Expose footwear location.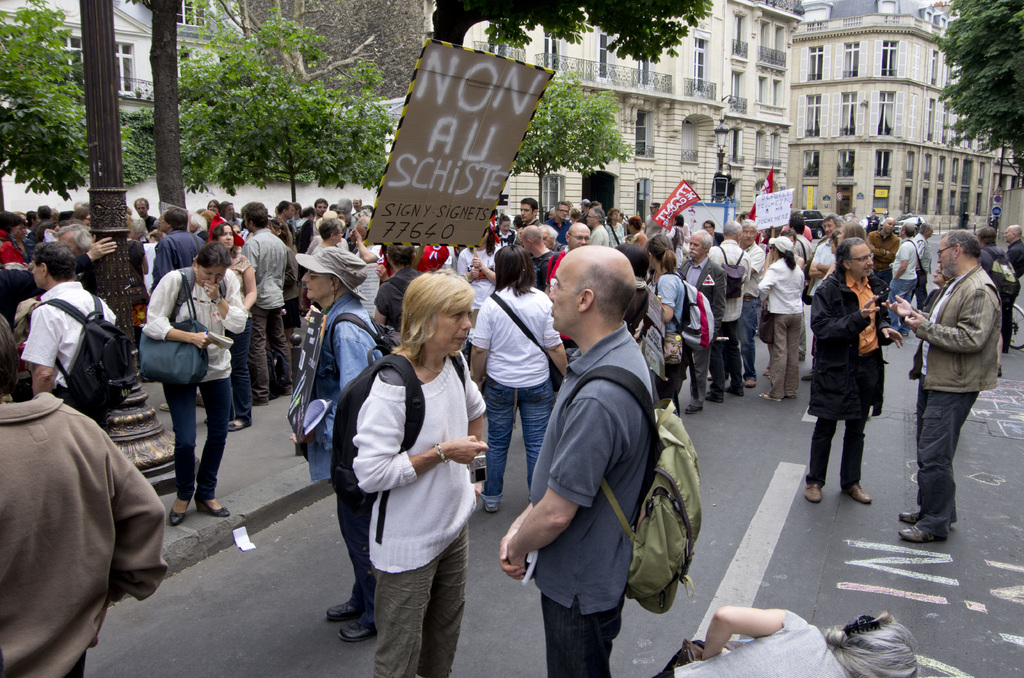
Exposed at (726,387,755,410).
